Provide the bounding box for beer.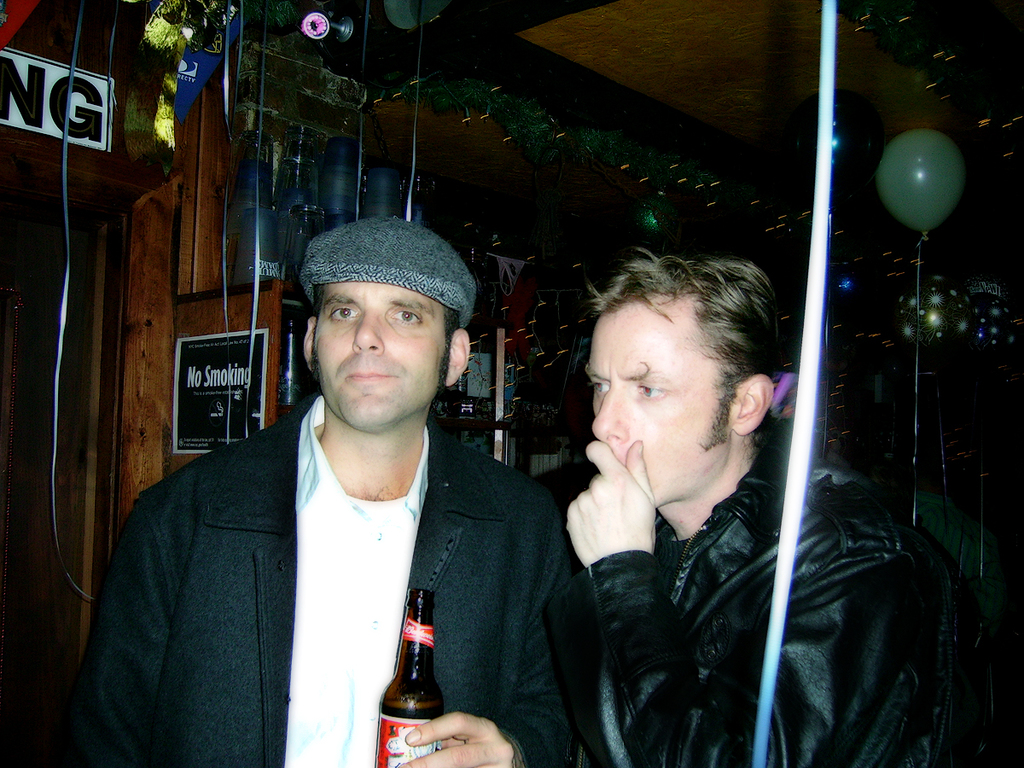
(left=371, top=585, right=446, bottom=767).
